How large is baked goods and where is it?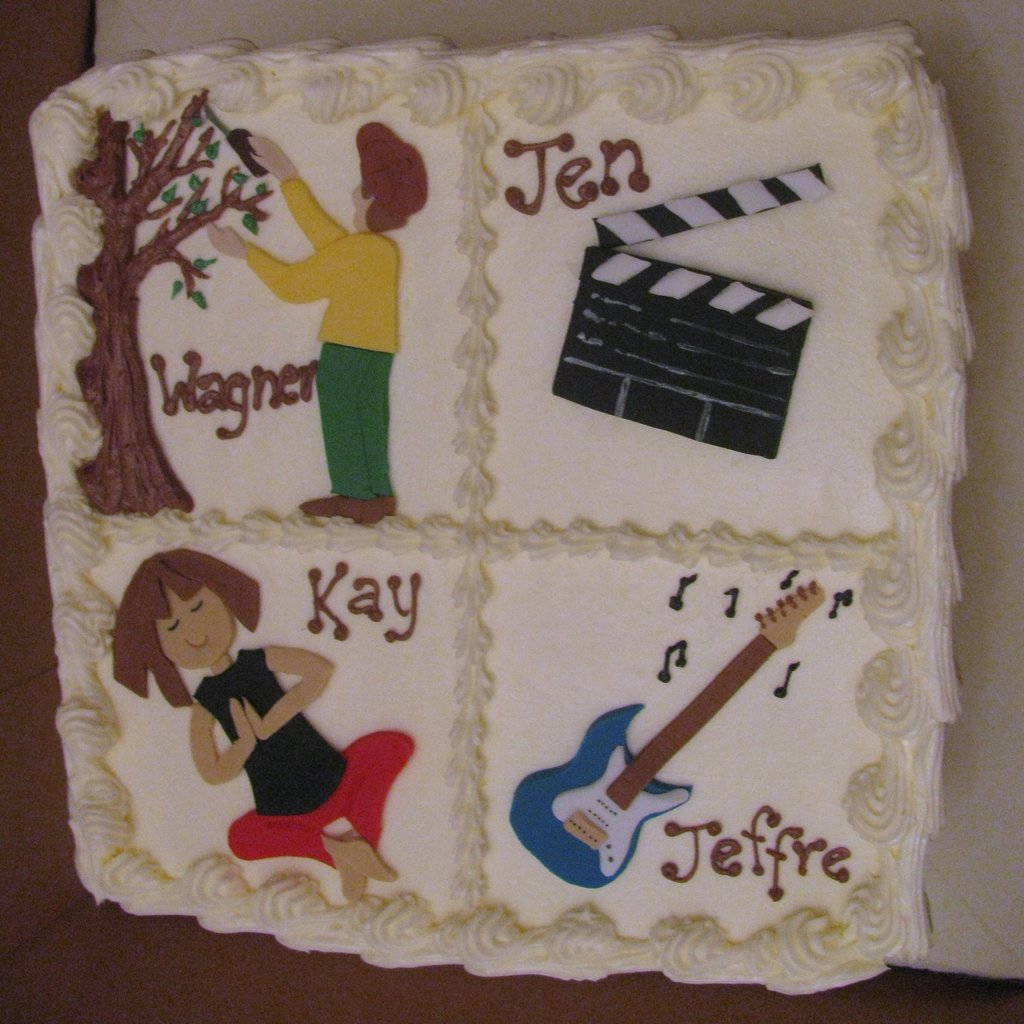
Bounding box: box=[13, 3, 988, 974].
